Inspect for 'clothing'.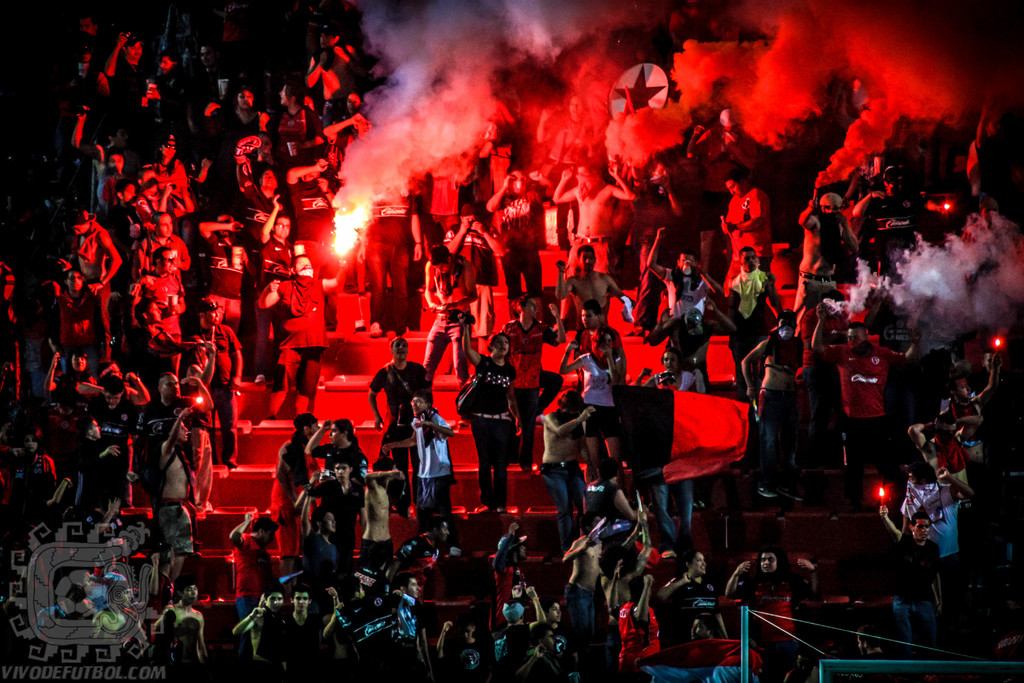
Inspection: bbox(900, 478, 960, 557).
